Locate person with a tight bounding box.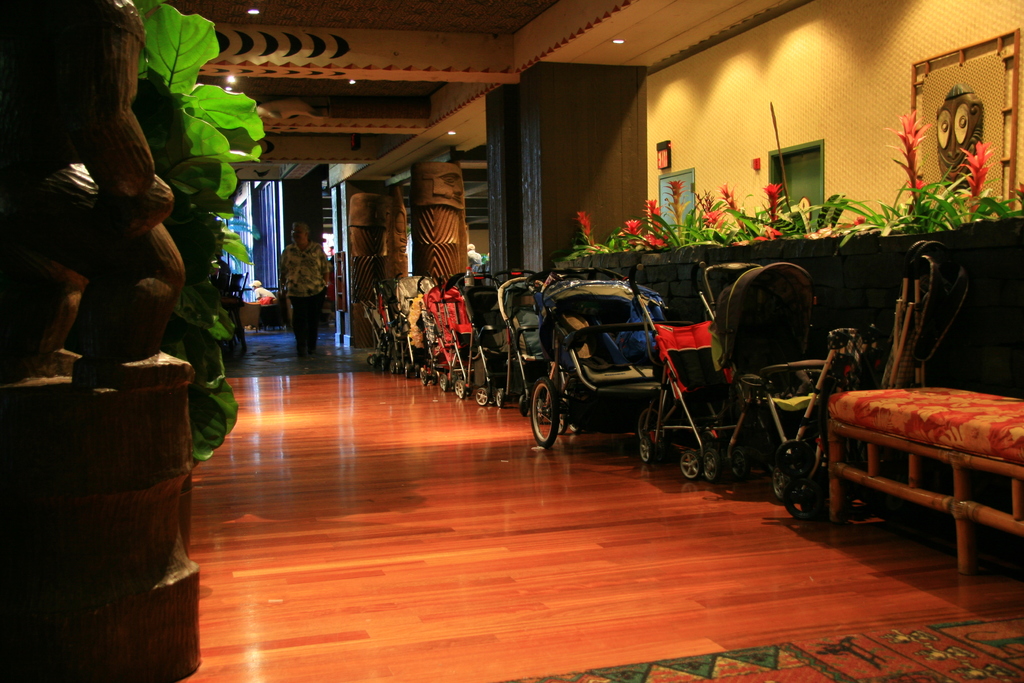
crop(269, 210, 321, 341).
